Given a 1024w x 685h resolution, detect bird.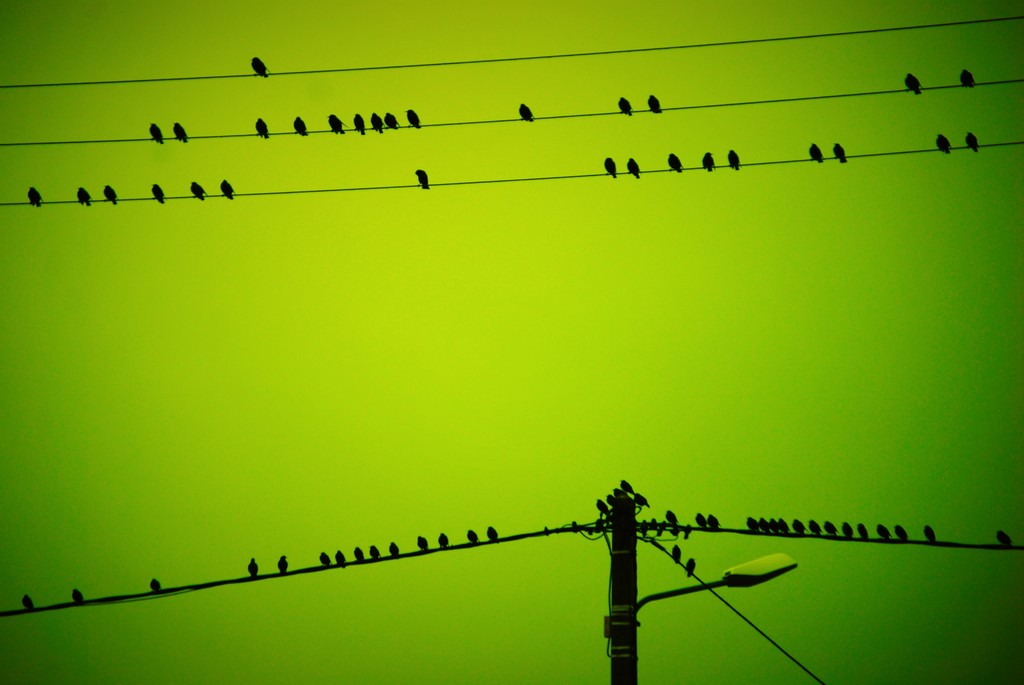
pyautogui.locateOnScreen(668, 150, 687, 177).
